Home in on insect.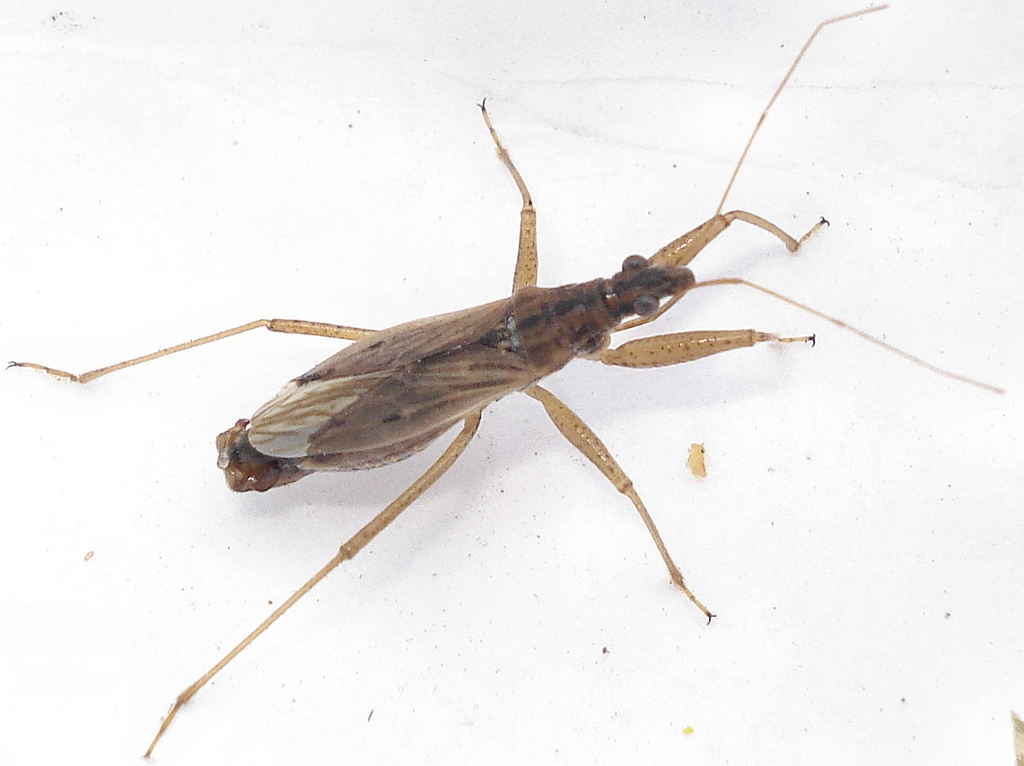
Homed in at Rect(3, 5, 1007, 755).
